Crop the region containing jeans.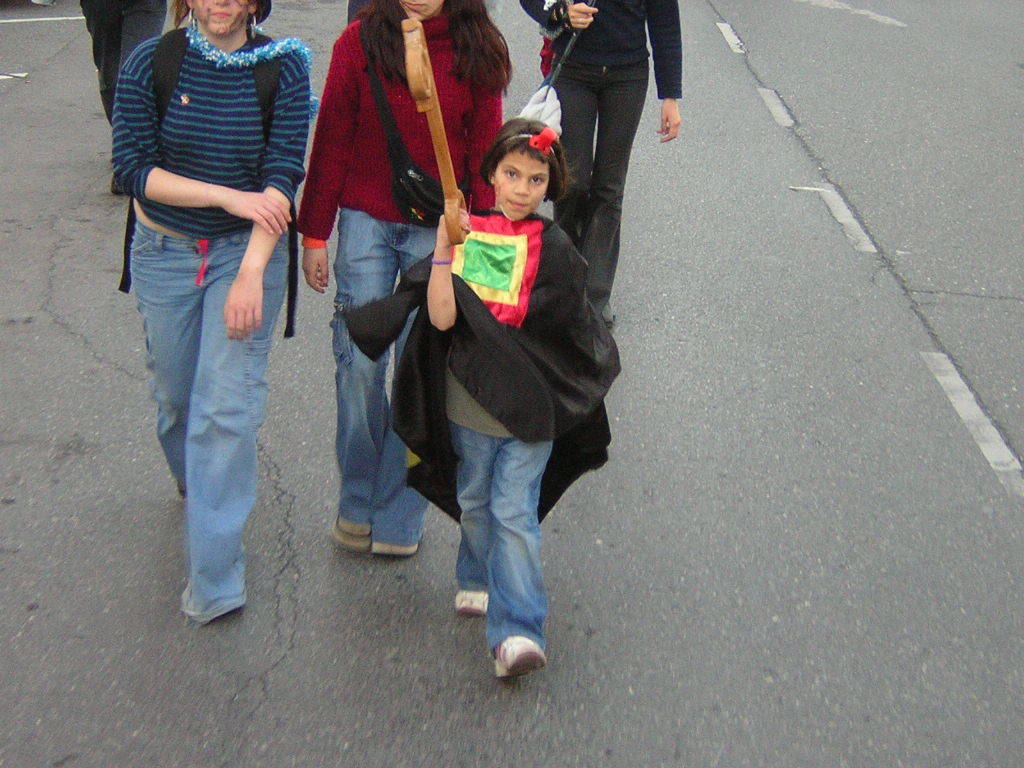
Crop region: 330 210 437 547.
